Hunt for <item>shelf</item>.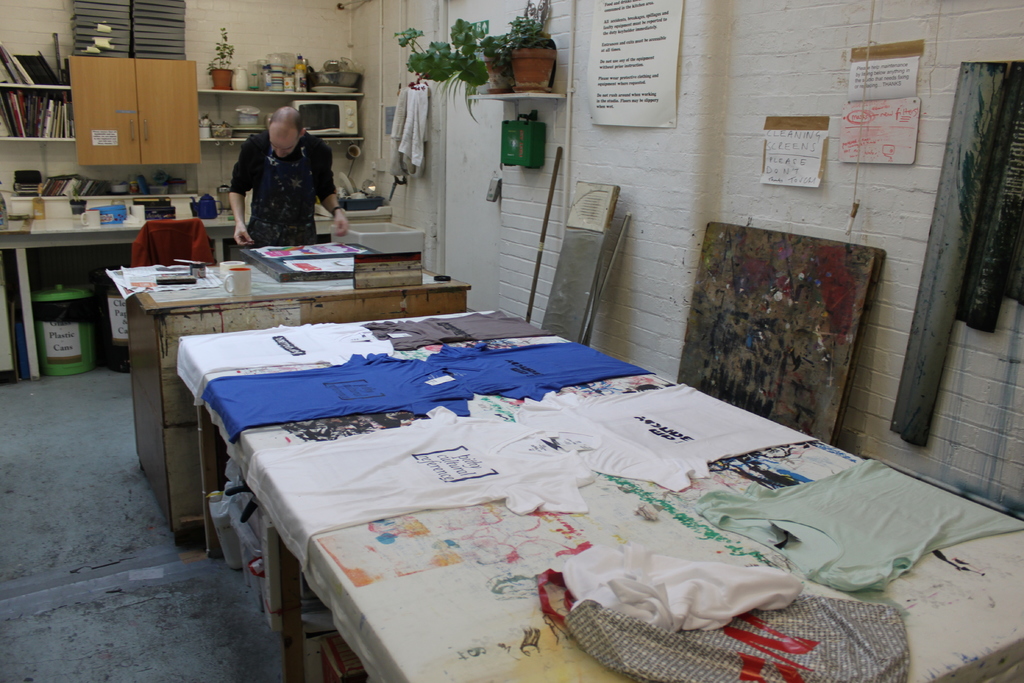
Hunted down at region(0, 81, 364, 138).
